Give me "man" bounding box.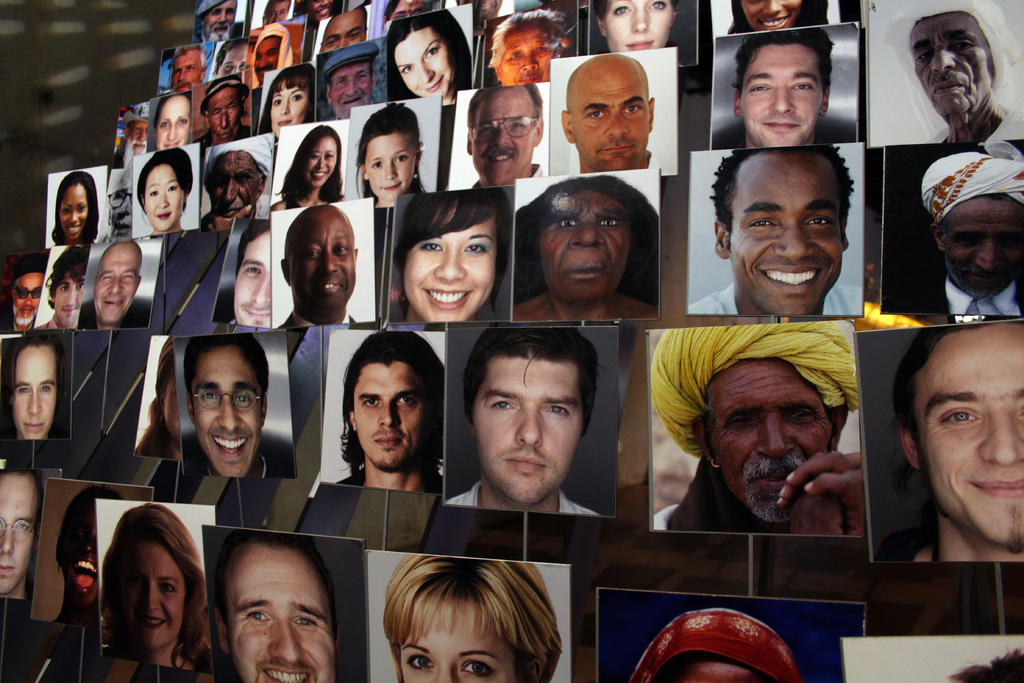
200, 77, 252, 147.
